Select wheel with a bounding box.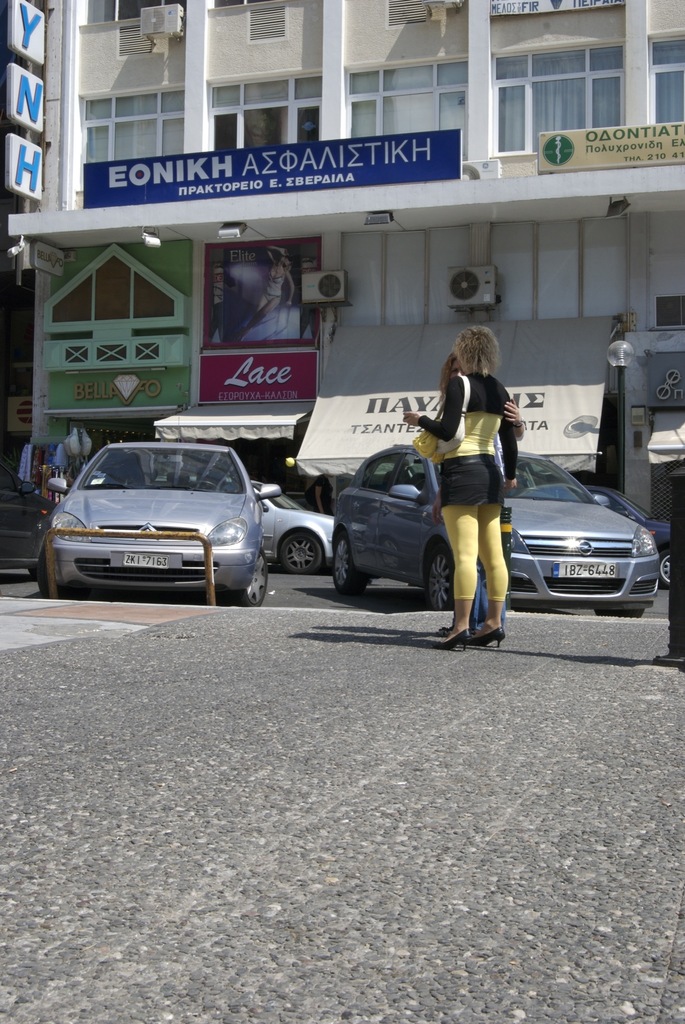
bbox(329, 524, 370, 593).
